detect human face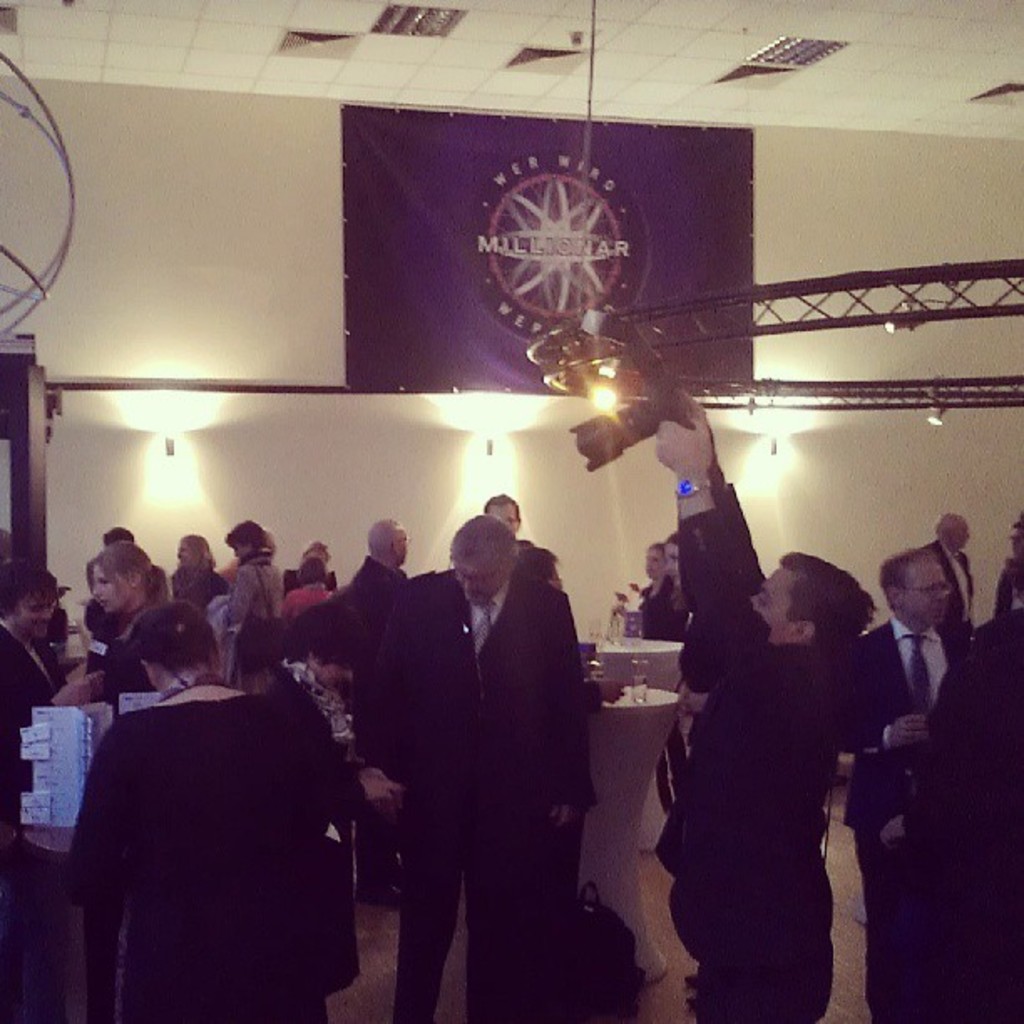
bbox(174, 539, 192, 576)
